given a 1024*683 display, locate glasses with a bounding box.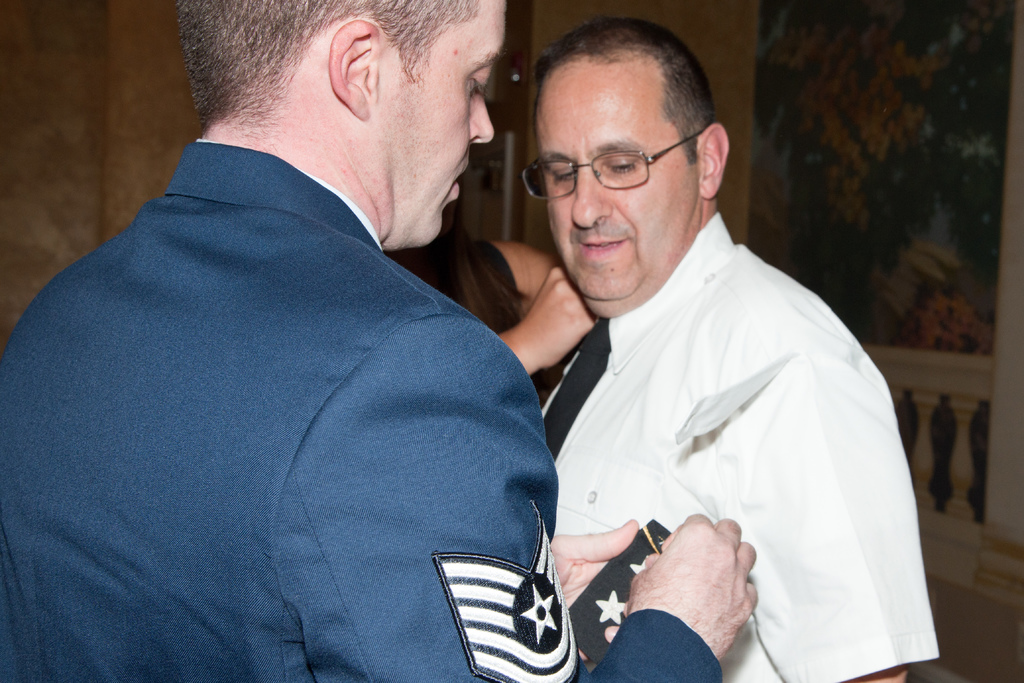
Located: 522 131 704 204.
